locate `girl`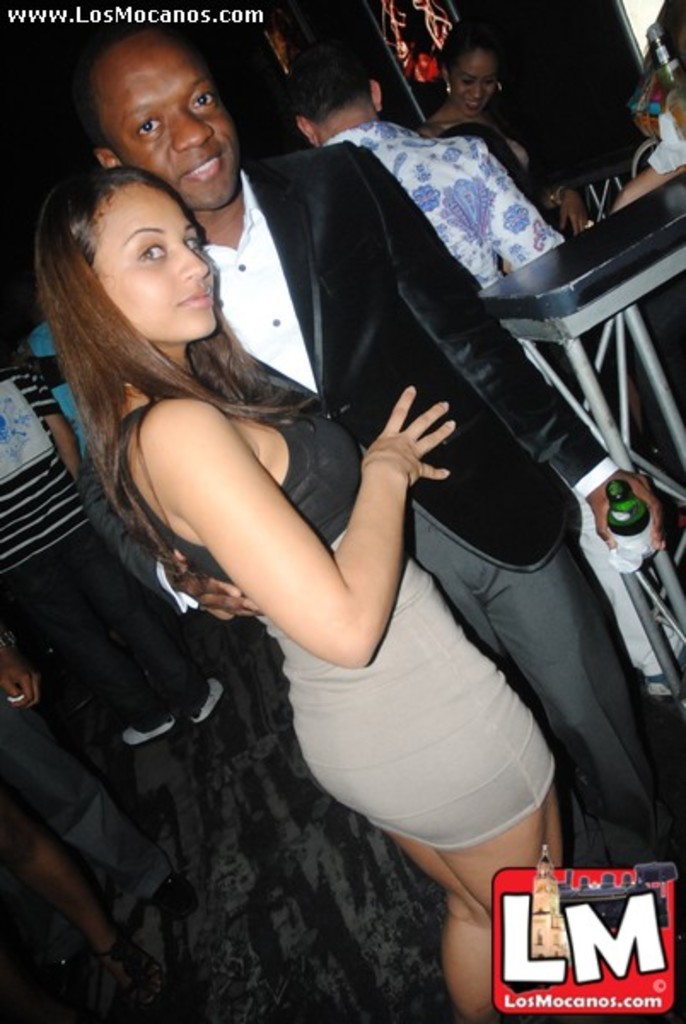
[415,22,561,188]
